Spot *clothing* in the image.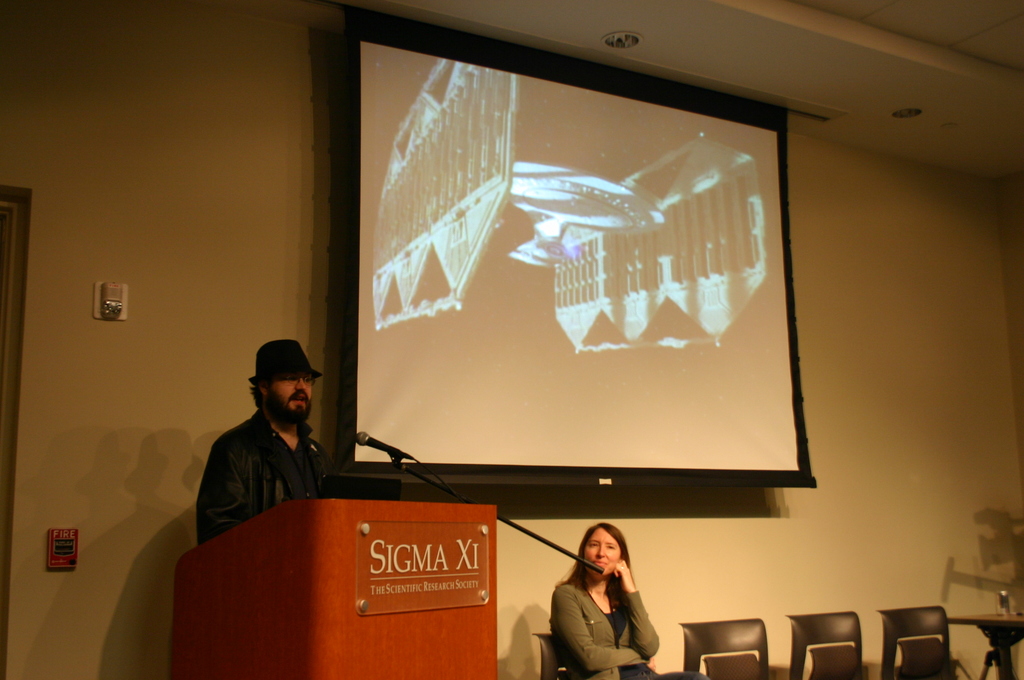
*clothing* found at 546, 579, 652, 679.
